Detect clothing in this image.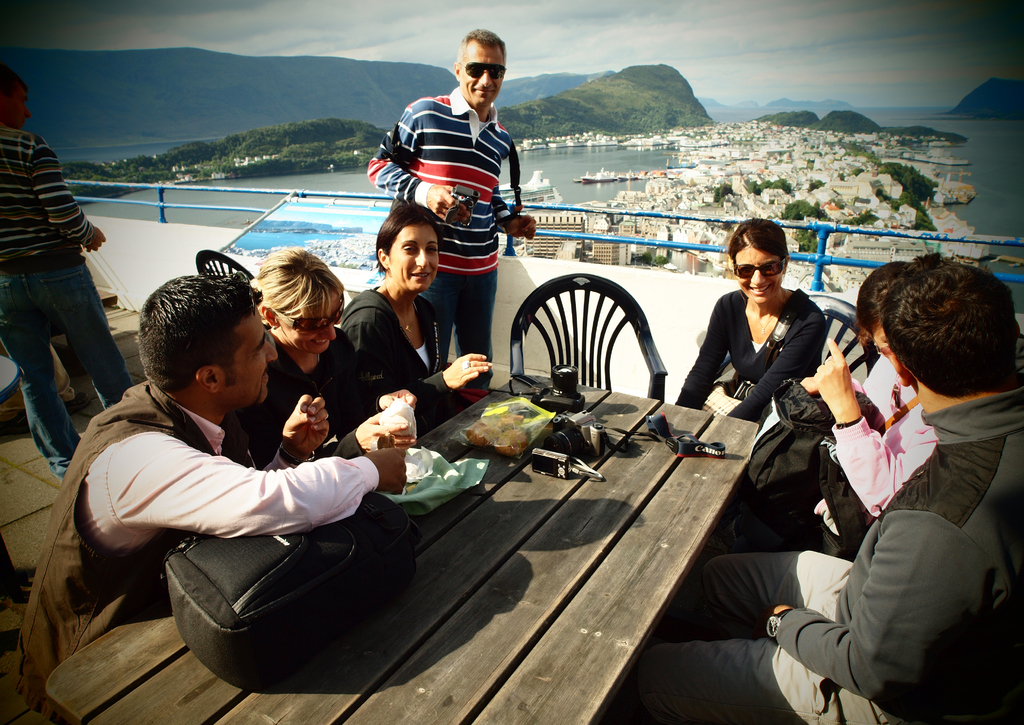
Detection: Rect(700, 360, 935, 561).
